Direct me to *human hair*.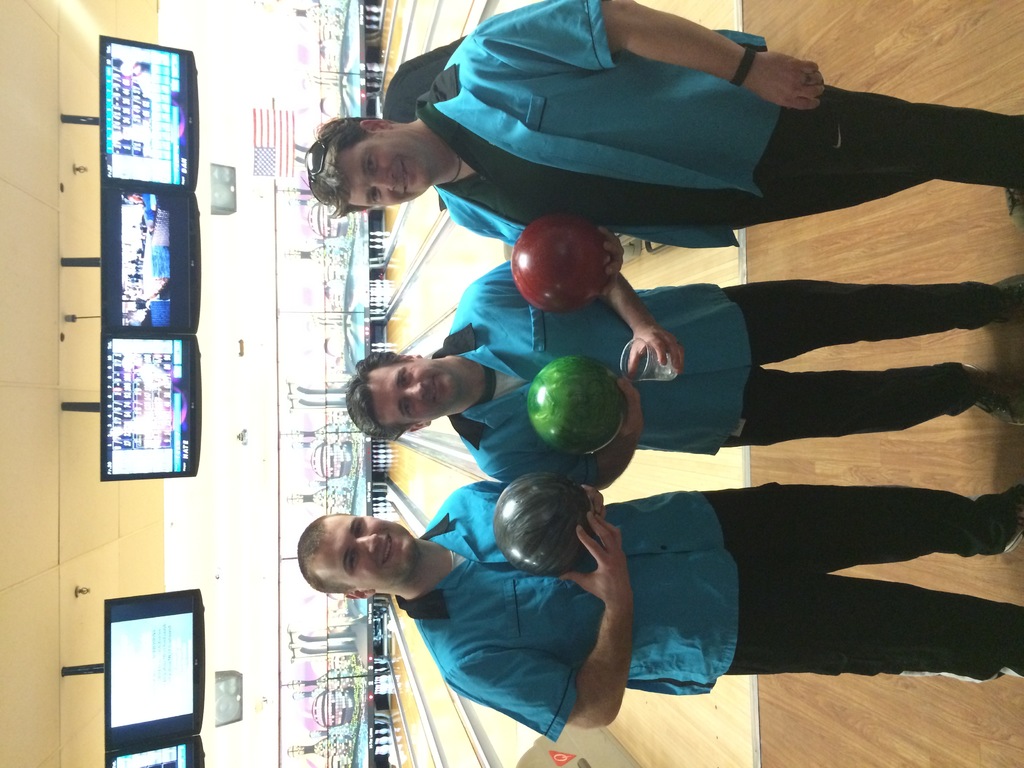
Direction: x1=299 y1=509 x2=357 y2=588.
